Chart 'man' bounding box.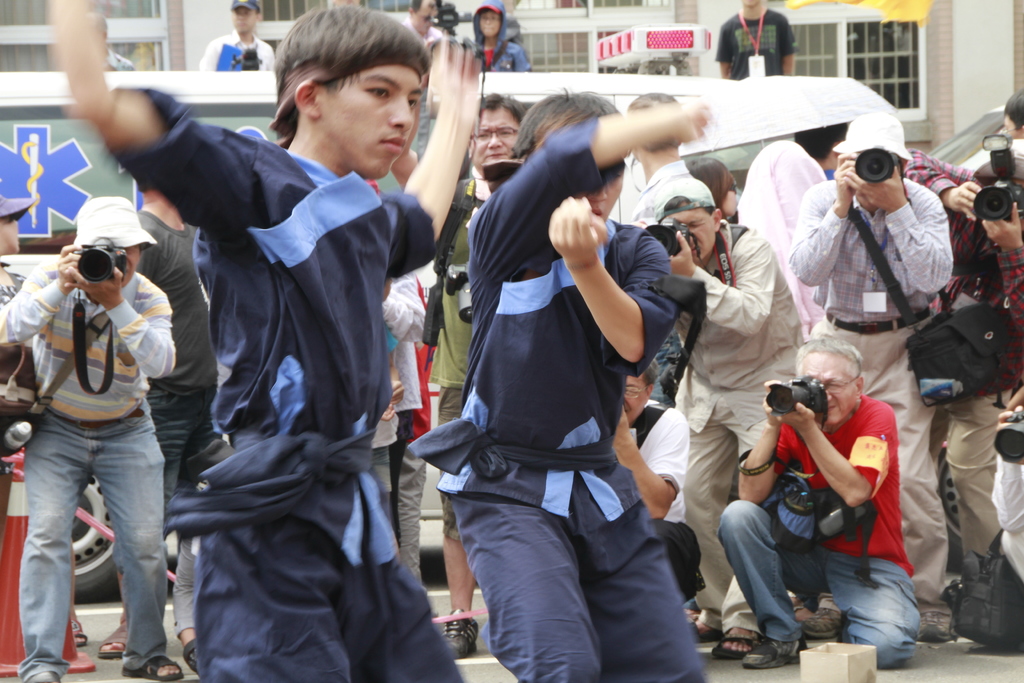
Charted: BBox(404, 86, 714, 682).
